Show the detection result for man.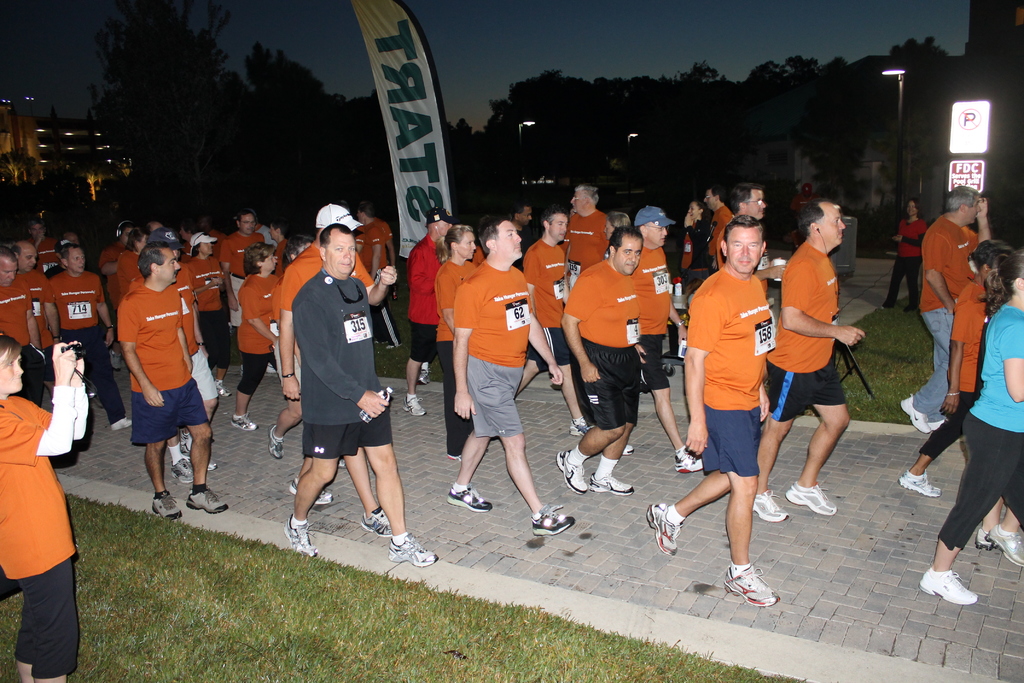
[623, 195, 716, 477].
